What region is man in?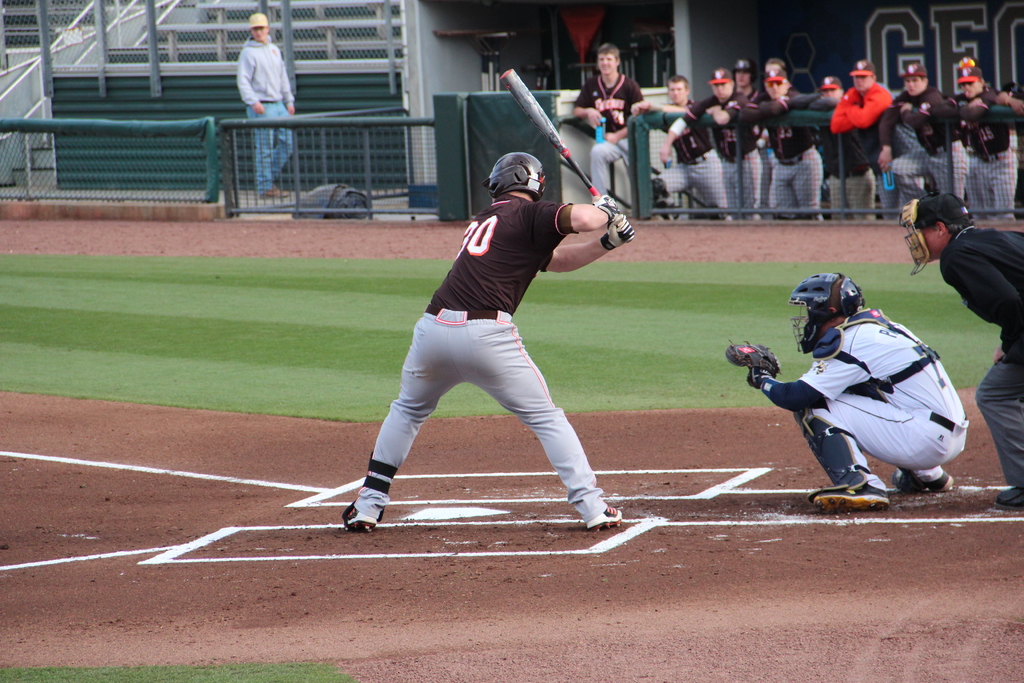
bbox=(826, 60, 925, 218).
